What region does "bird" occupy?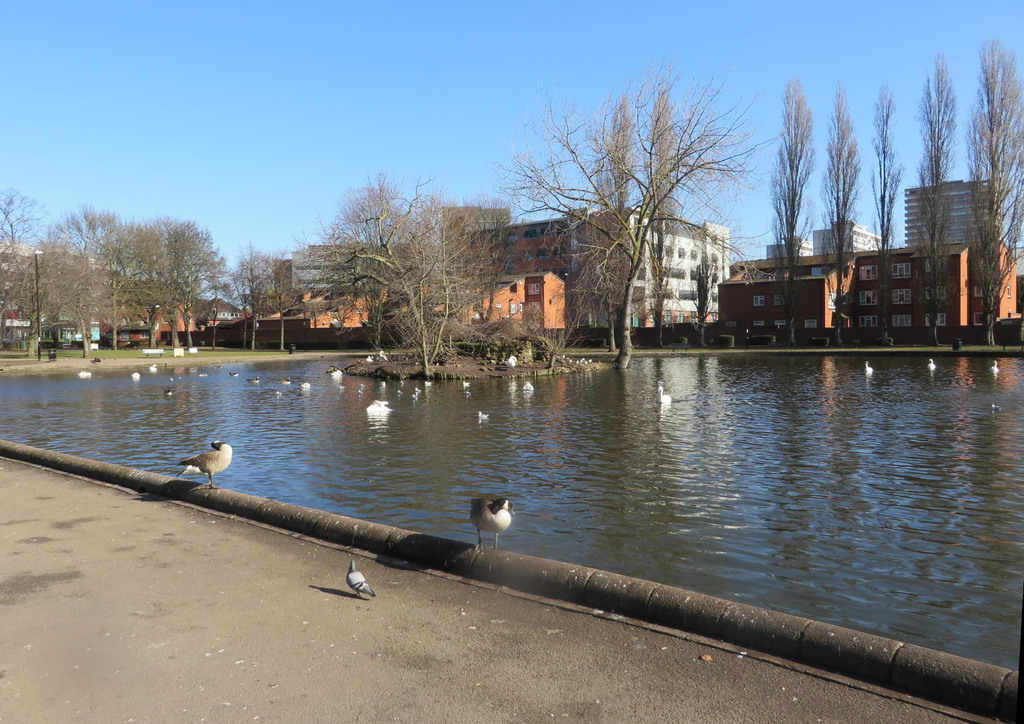
bbox=[413, 388, 421, 398].
